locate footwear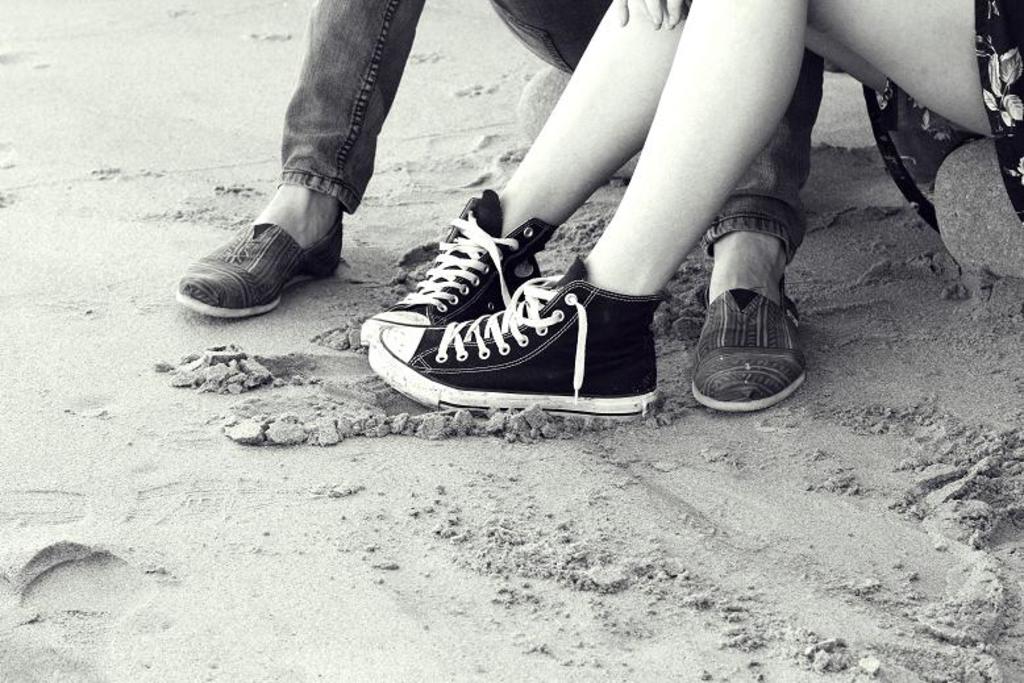
select_region(350, 190, 551, 353)
